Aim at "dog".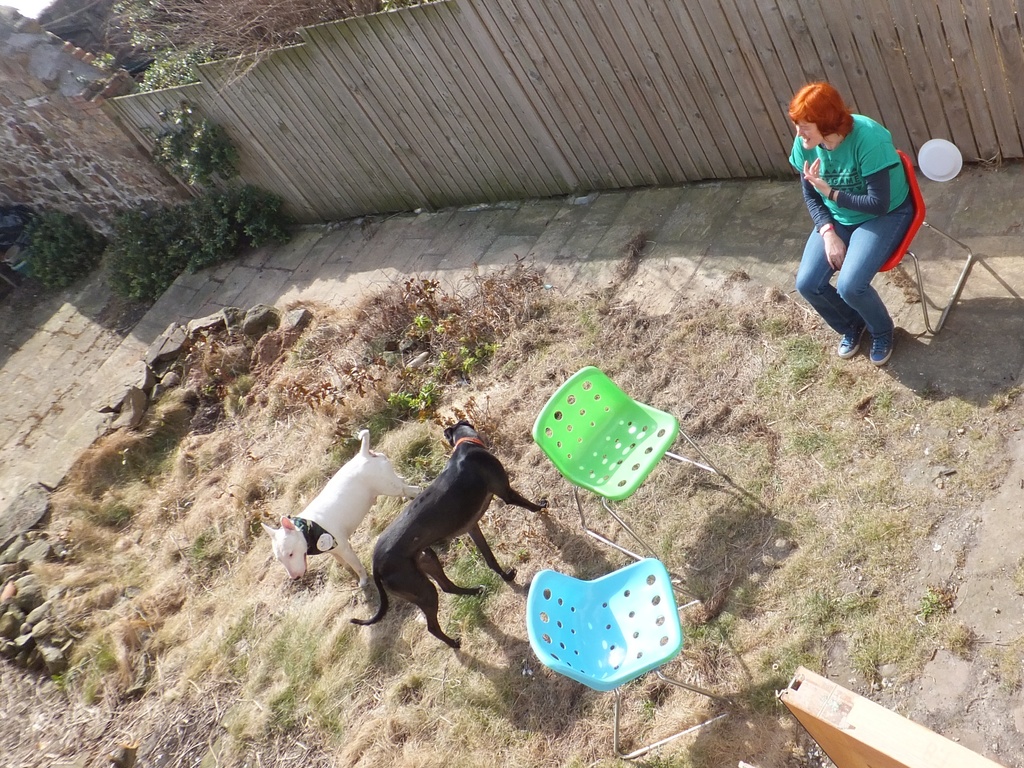
Aimed at select_region(253, 427, 428, 582).
